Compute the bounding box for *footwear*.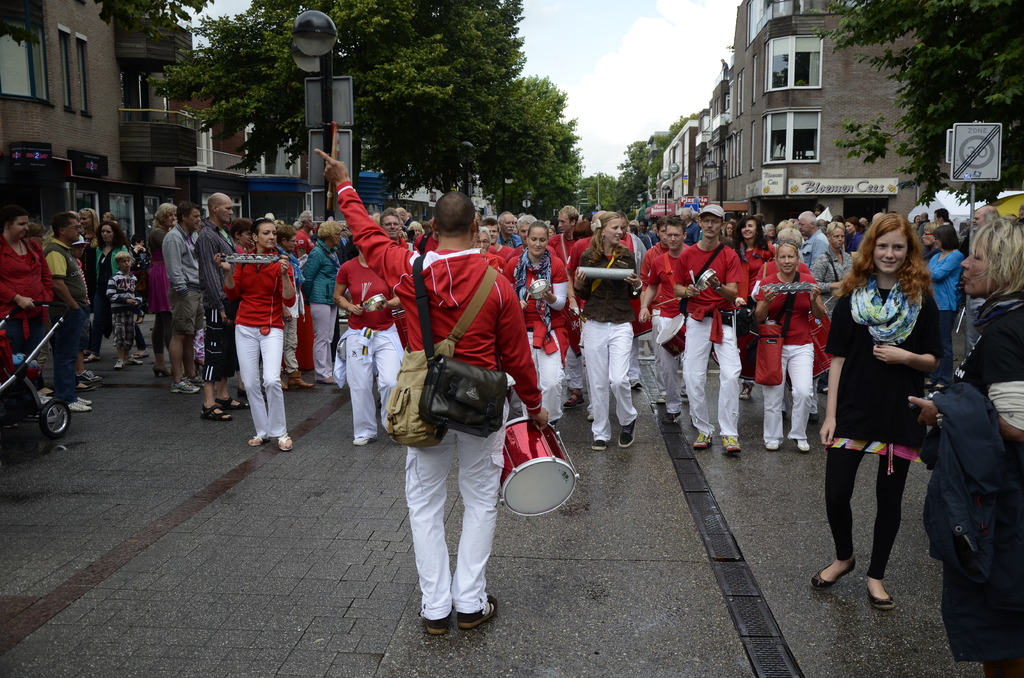
box=[79, 392, 93, 407].
